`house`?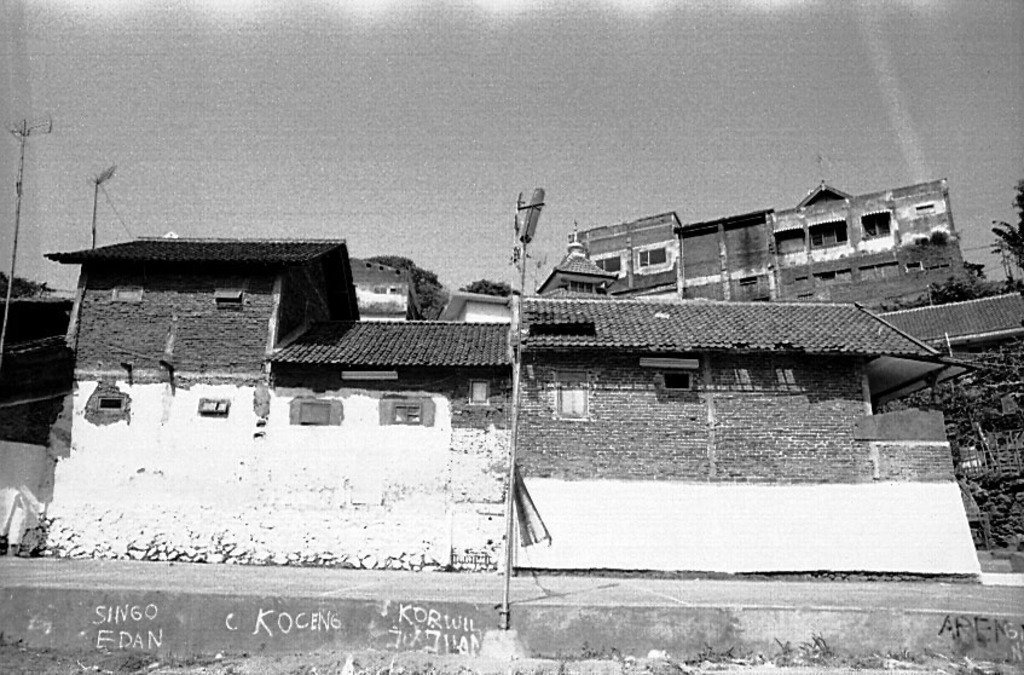
(x1=509, y1=227, x2=976, y2=579)
